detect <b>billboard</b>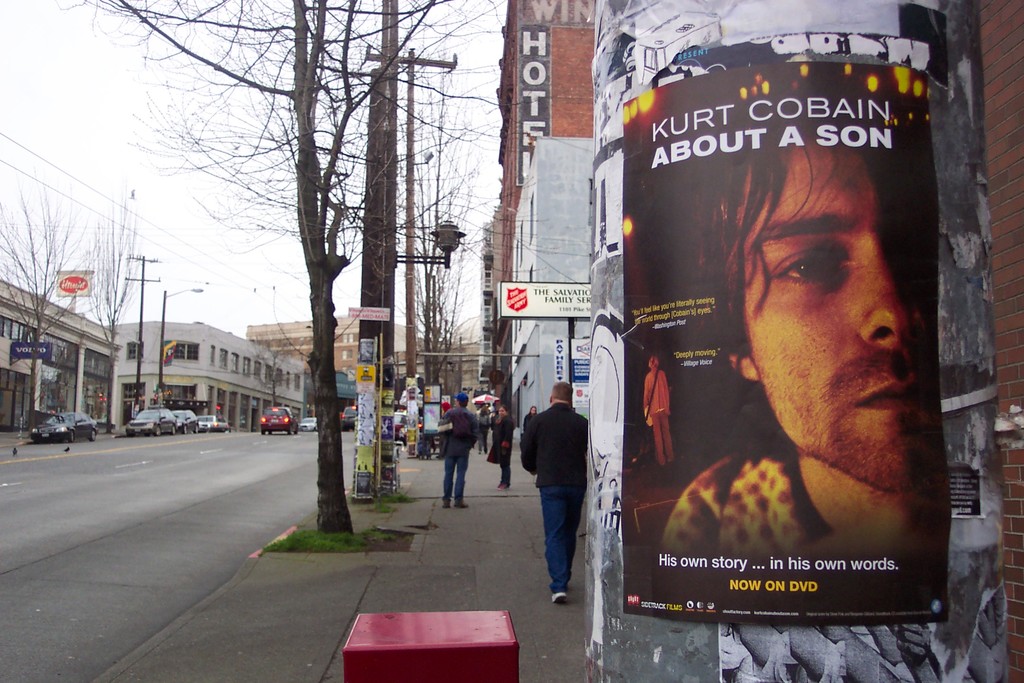
crop(53, 268, 99, 301)
